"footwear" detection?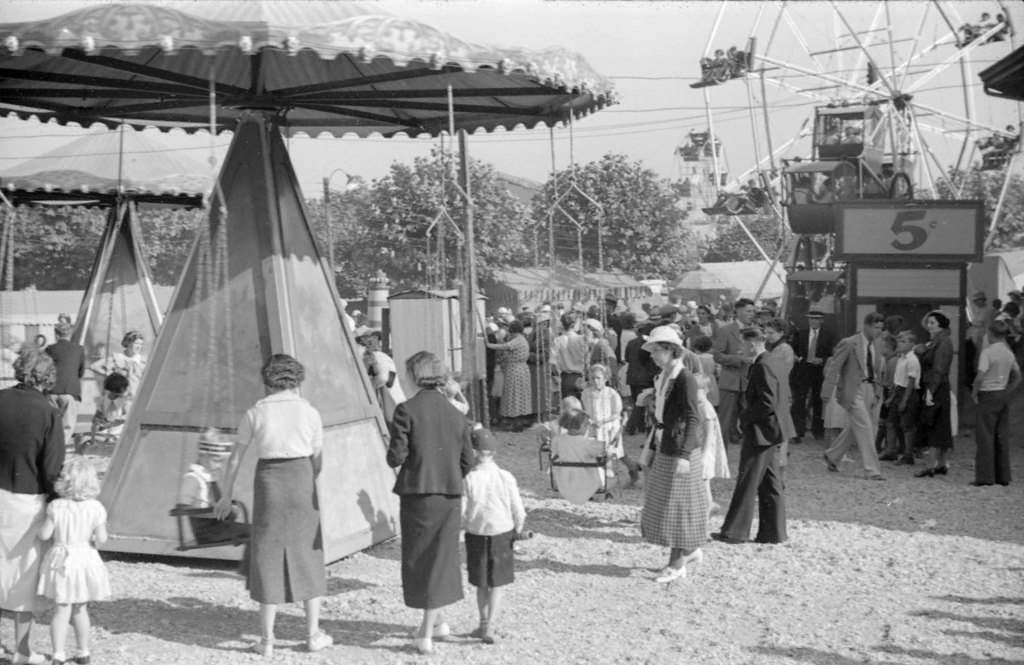
{"x1": 701, "y1": 504, "x2": 716, "y2": 527}
